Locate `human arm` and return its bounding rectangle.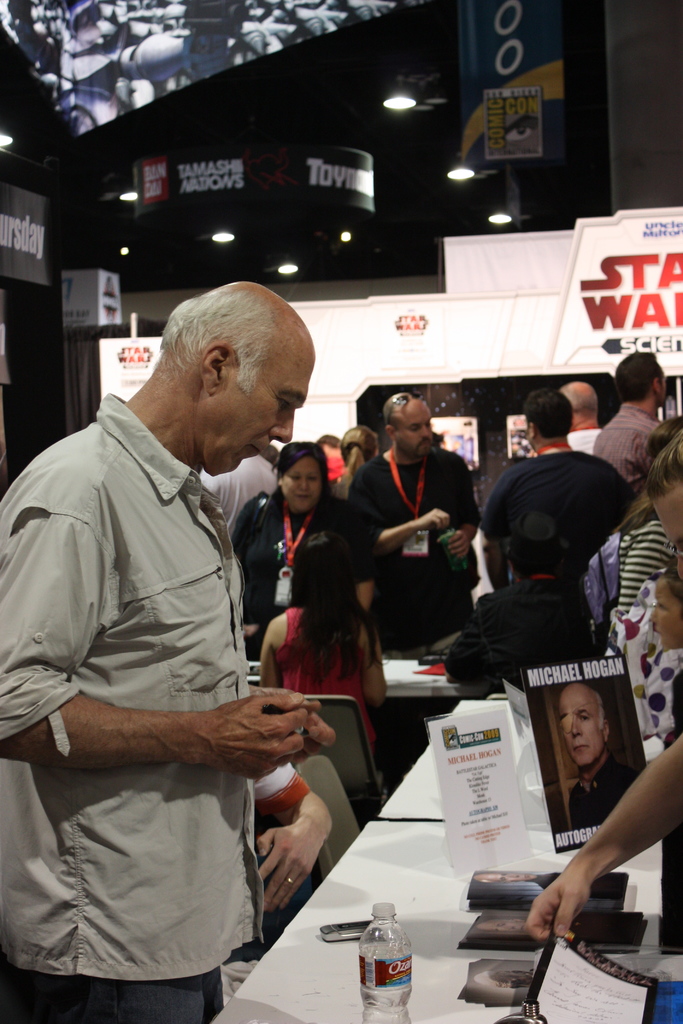
(0, 482, 318, 781).
